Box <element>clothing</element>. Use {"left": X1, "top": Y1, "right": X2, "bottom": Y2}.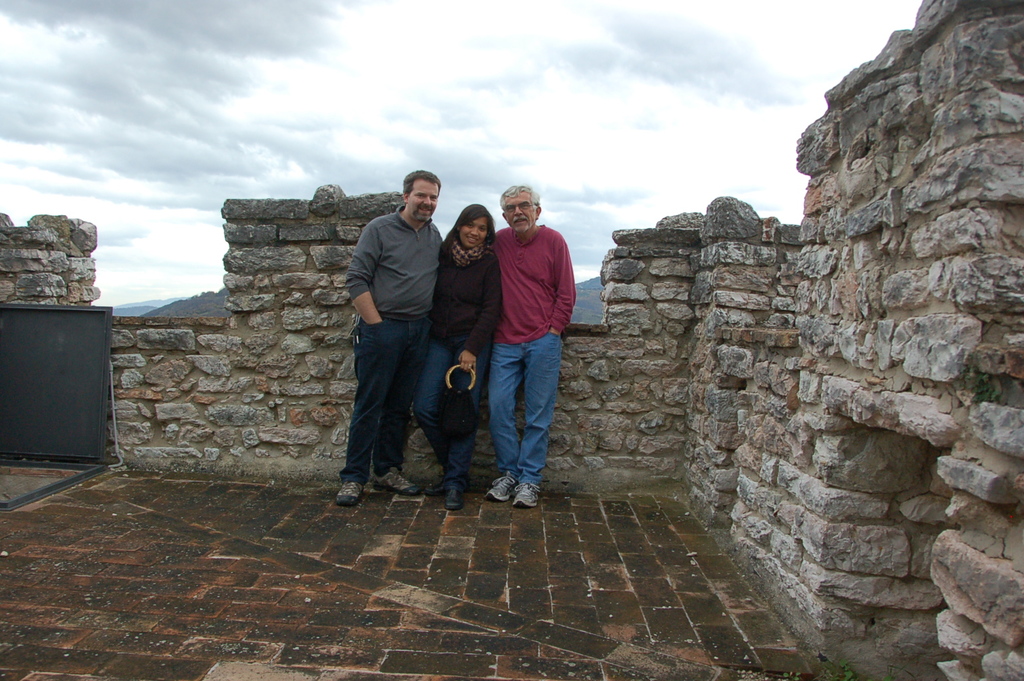
{"left": 343, "top": 197, "right": 441, "bottom": 480}.
